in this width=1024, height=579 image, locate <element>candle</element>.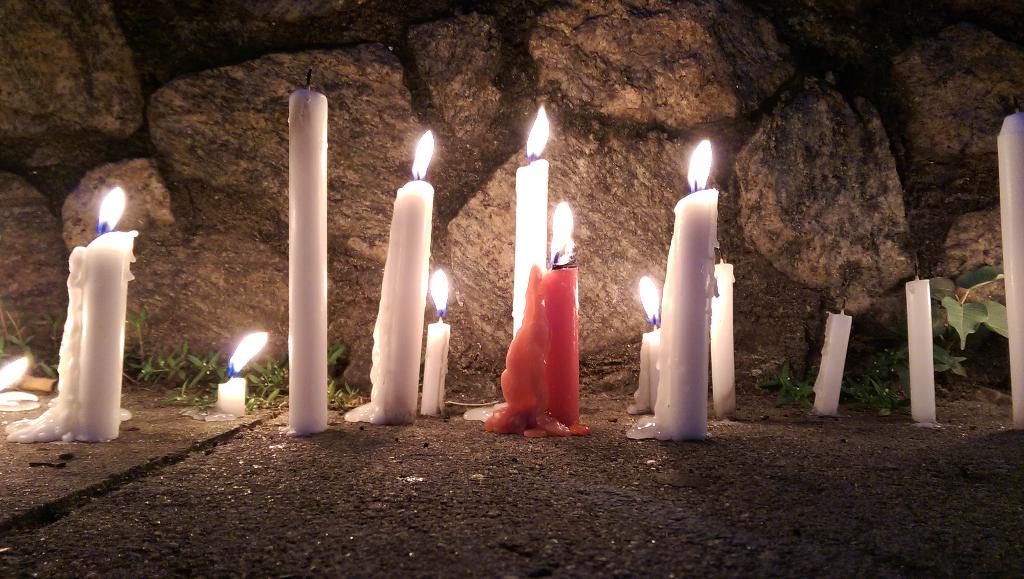
Bounding box: l=14, t=183, r=123, b=443.
